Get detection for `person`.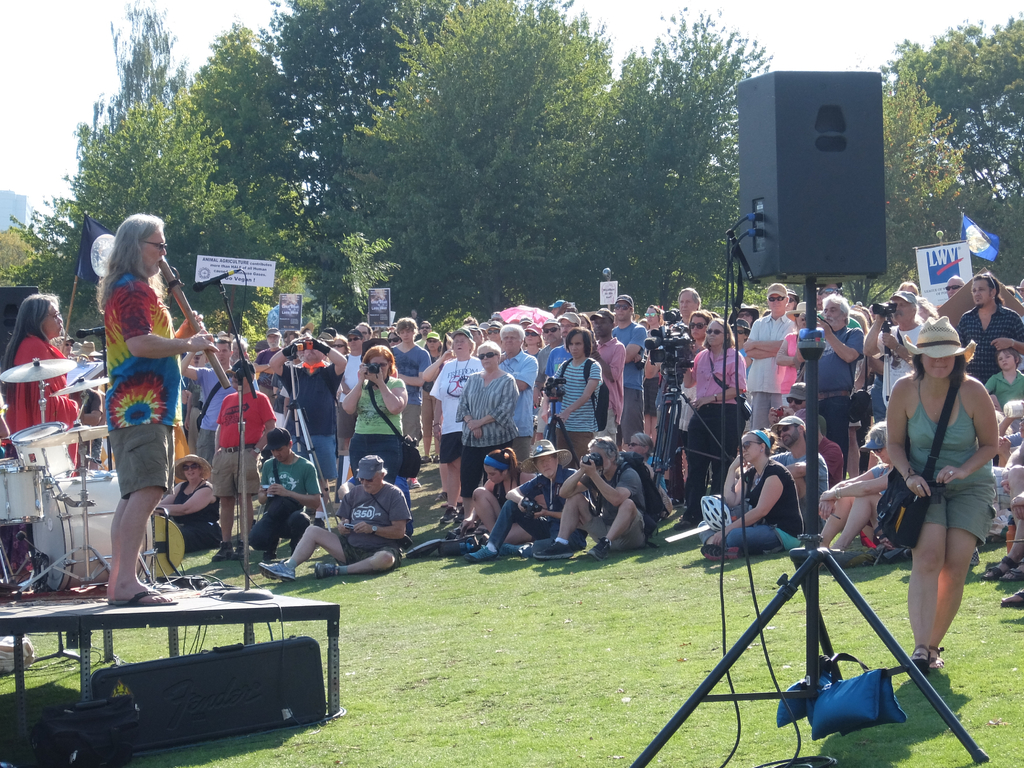
Detection: 703,426,801,561.
